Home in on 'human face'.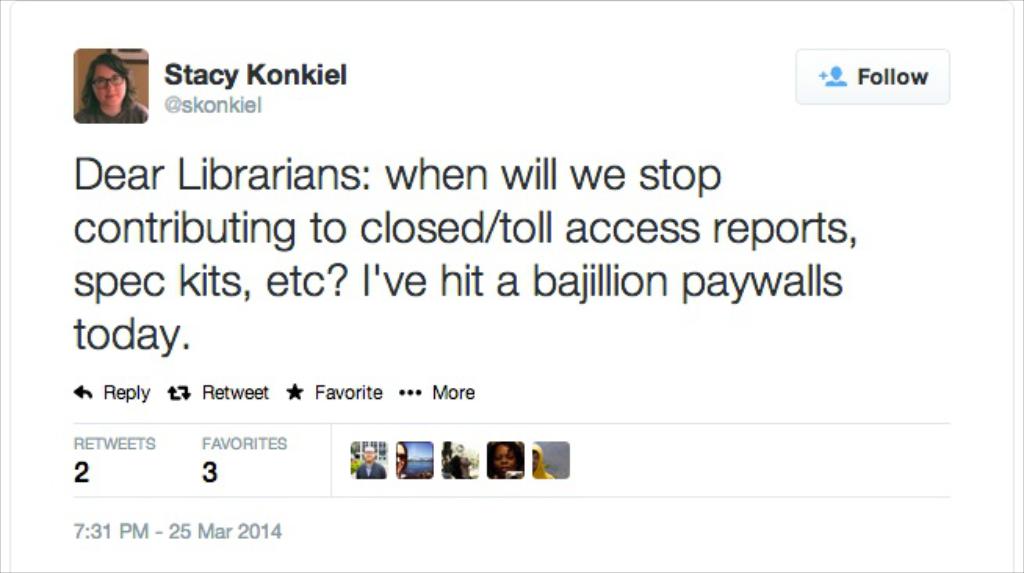
Homed in at x1=88 y1=66 x2=128 y2=113.
